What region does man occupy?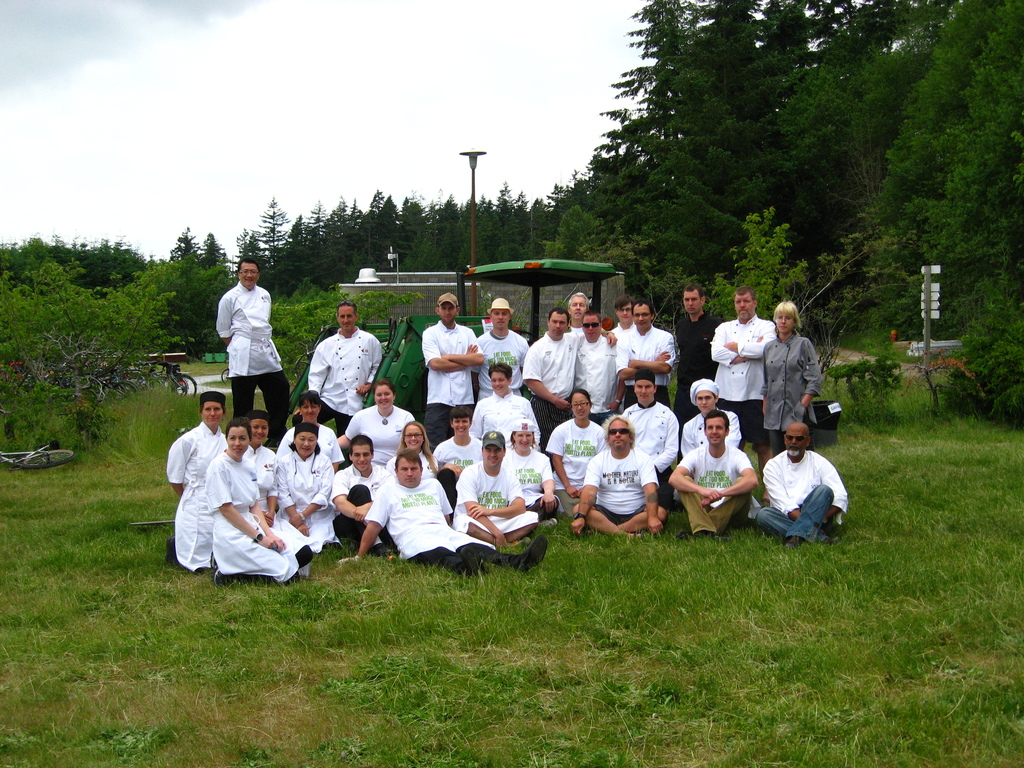
select_region(622, 302, 673, 413).
